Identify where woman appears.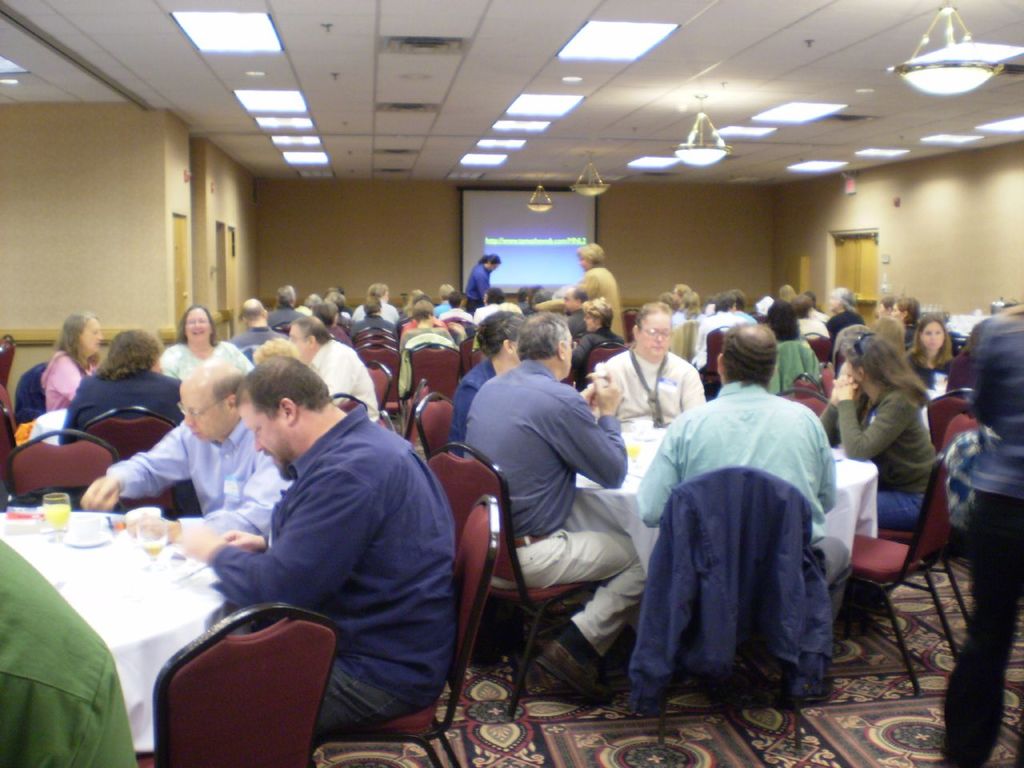
Appears at [left=569, top=297, right=626, bottom=393].
